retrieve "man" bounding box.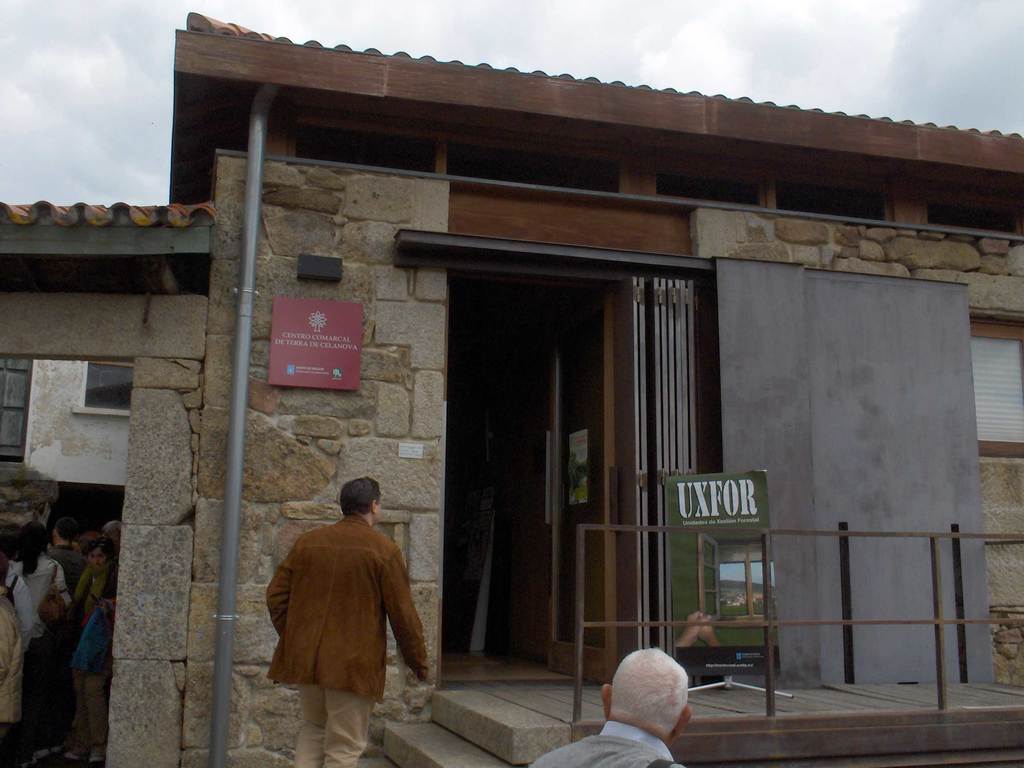
Bounding box: rect(70, 515, 123, 613).
